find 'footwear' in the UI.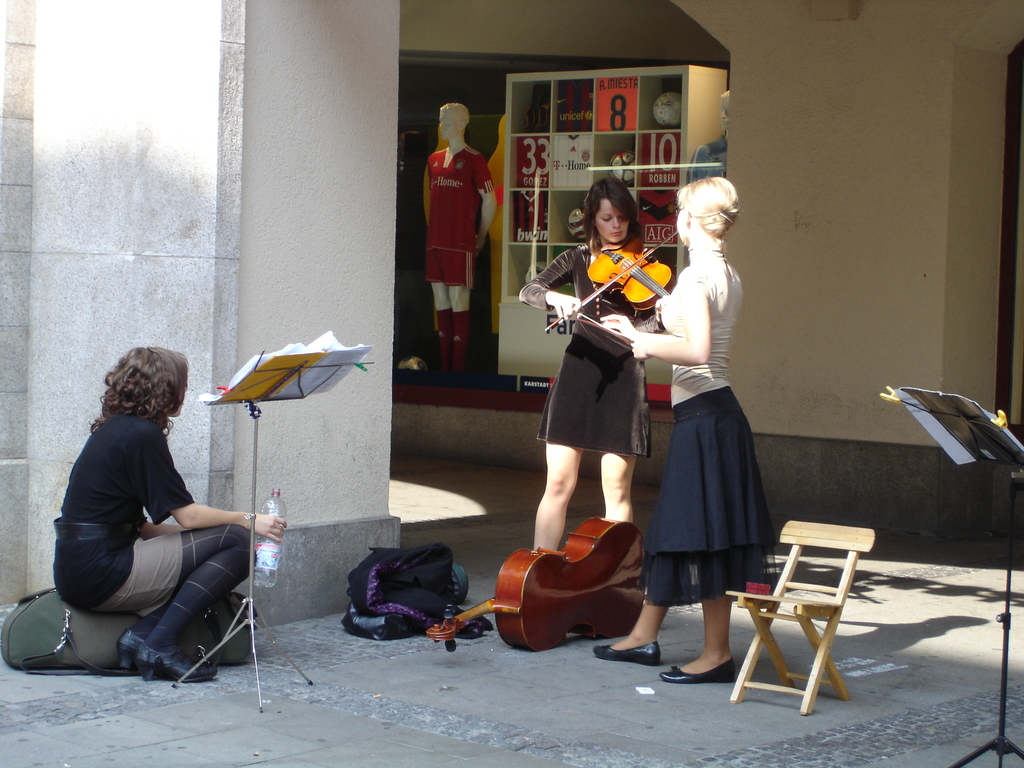
UI element at left=655, top=654, right=738, bottom=683.
